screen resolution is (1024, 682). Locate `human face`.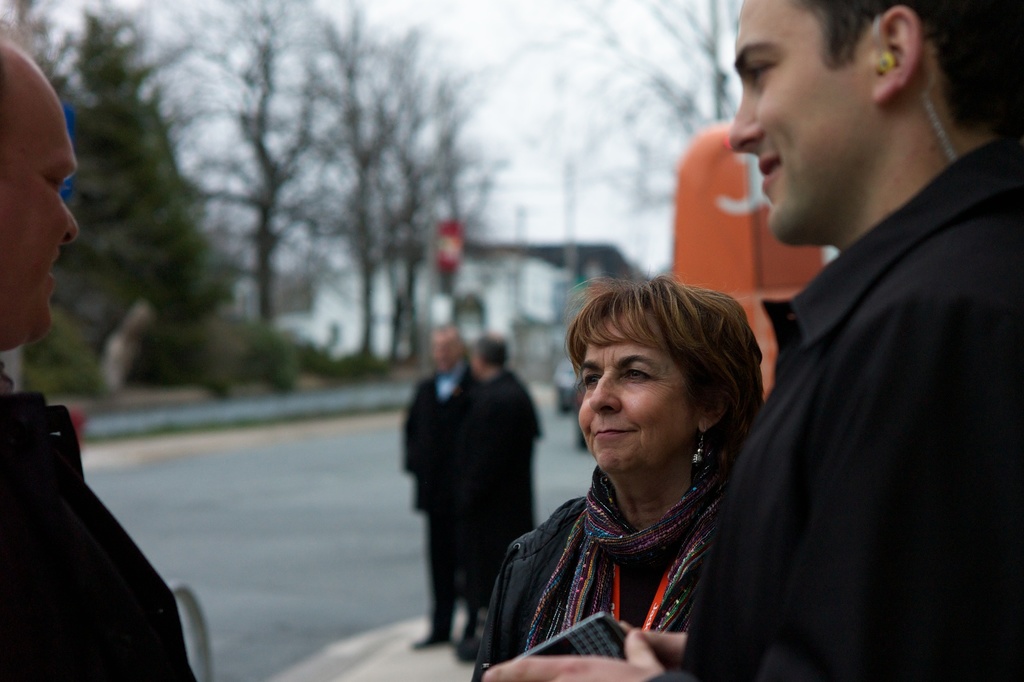
[578, 317, 694, 470].
